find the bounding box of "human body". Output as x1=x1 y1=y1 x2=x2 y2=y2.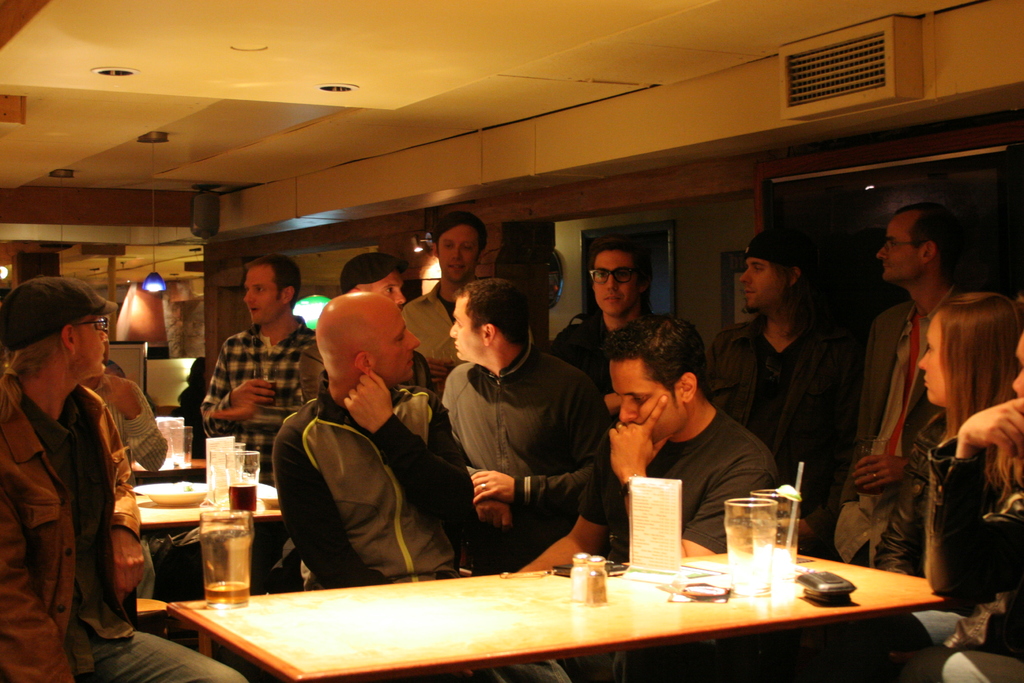
x1=14 y1=292 x2=155 y2=661.
